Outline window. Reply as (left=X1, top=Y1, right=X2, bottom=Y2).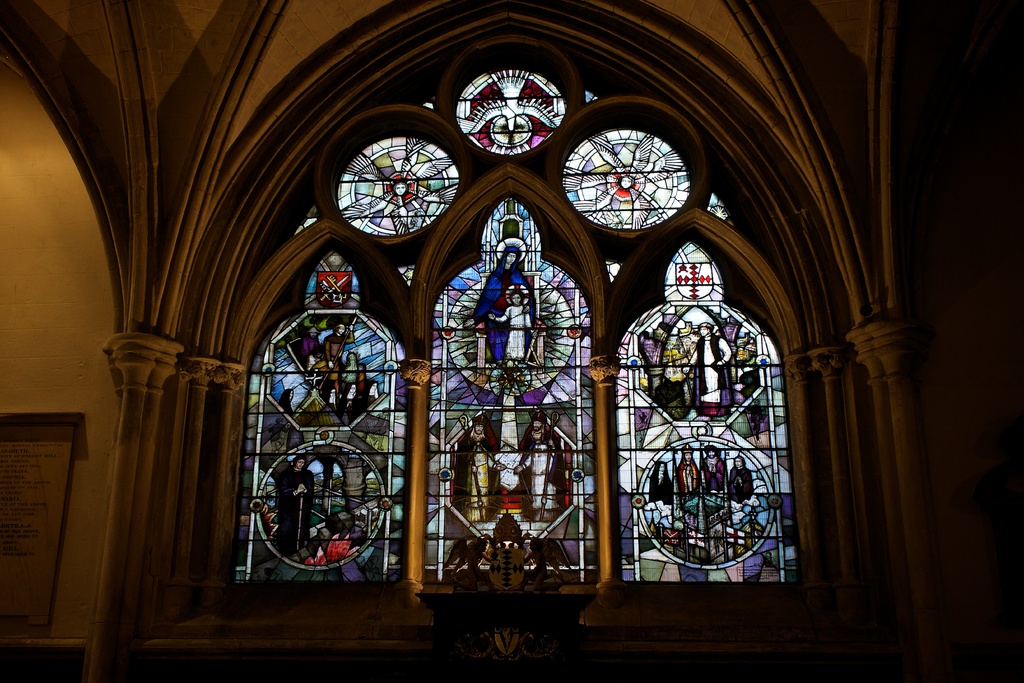
(left=456, top=69, right=564, bottom=156).
